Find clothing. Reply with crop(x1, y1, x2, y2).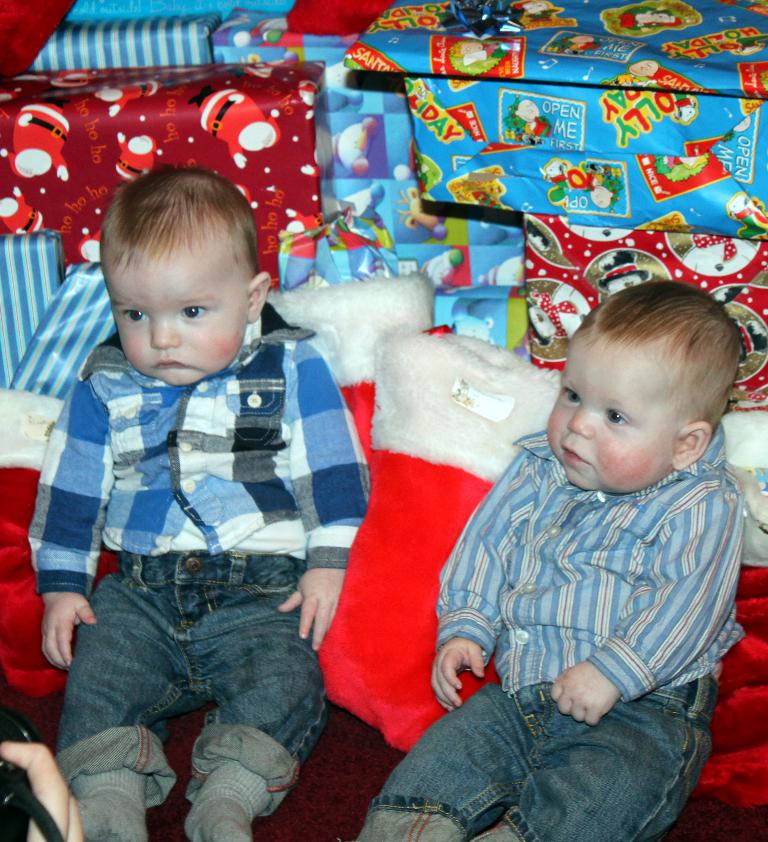
crop(75, 229, 99, 259).
